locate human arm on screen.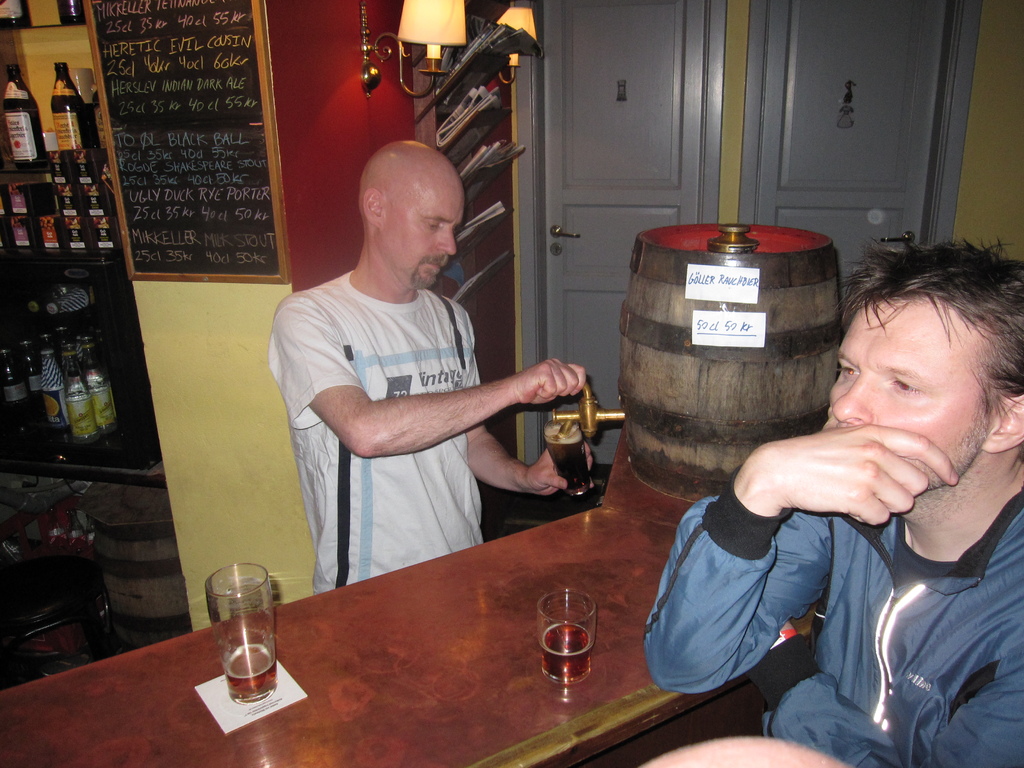
On screen at {"left": 660, "top": 428, "right": 959, "bottom": 684}.
